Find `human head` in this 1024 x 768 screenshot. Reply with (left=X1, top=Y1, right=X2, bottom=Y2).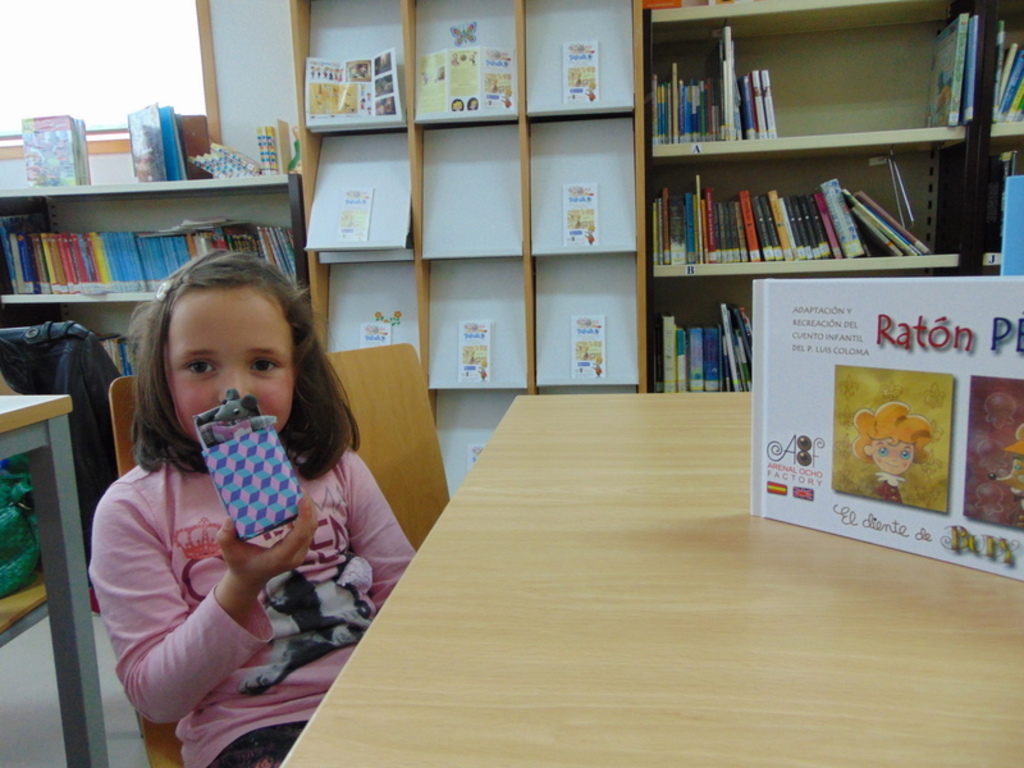
(left=115, top=243, right=307, bottom=442).
